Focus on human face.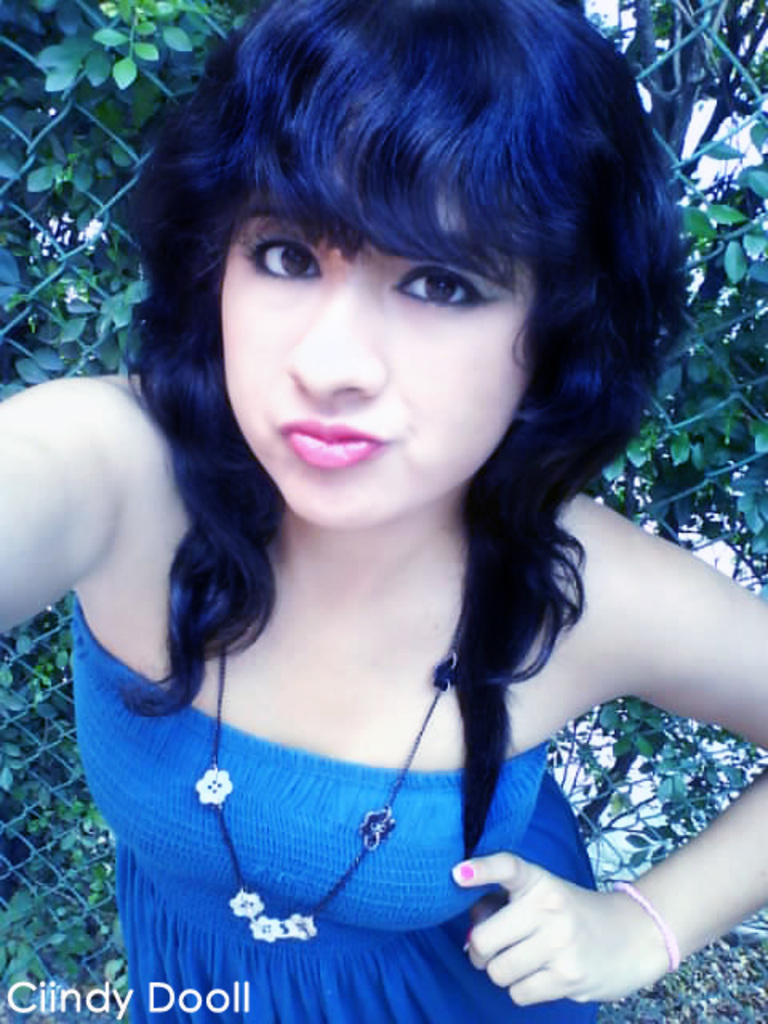
Focused at left=222, top=192, right=531, bottom=523.
